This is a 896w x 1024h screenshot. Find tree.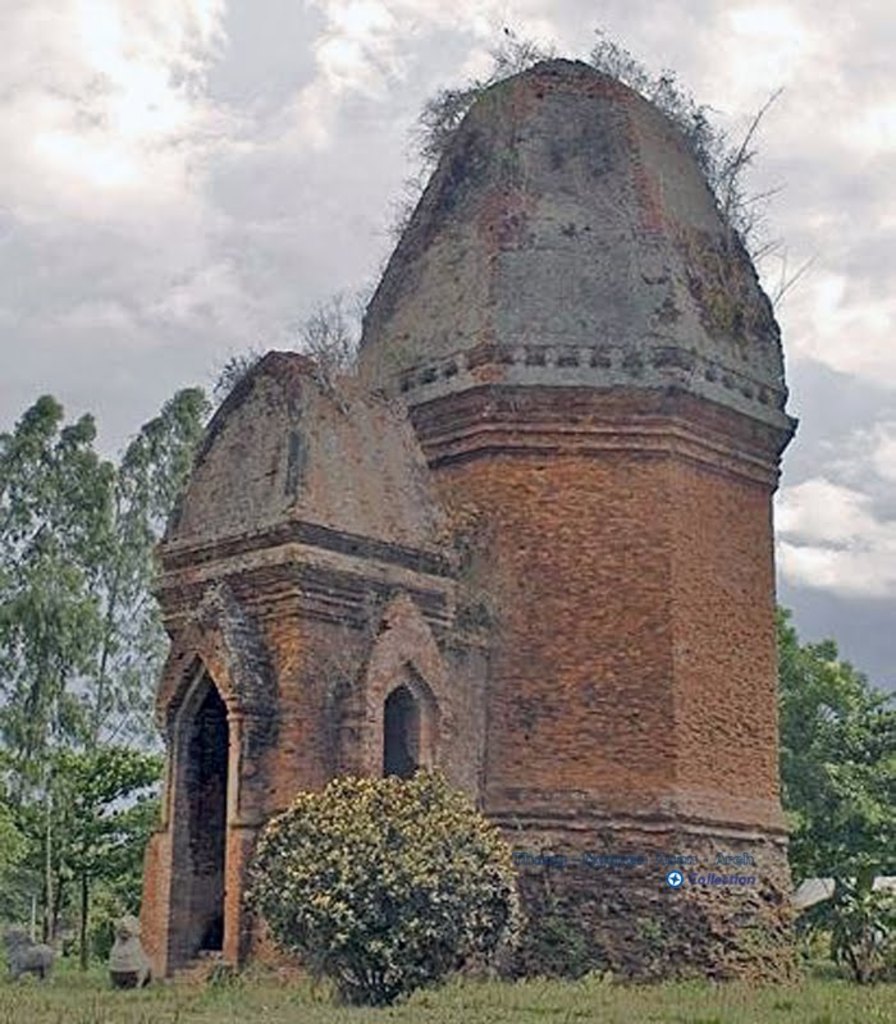
Bounding box: [0,390,122,964].
